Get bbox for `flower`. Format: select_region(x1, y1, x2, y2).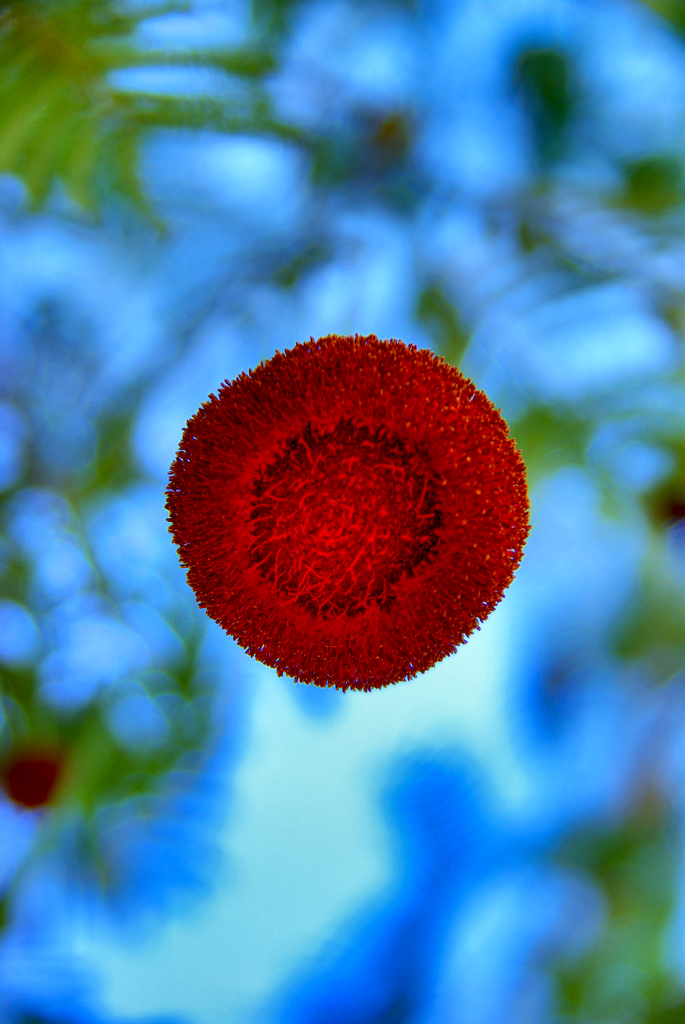
select_region(155, 301, 515, 685).
